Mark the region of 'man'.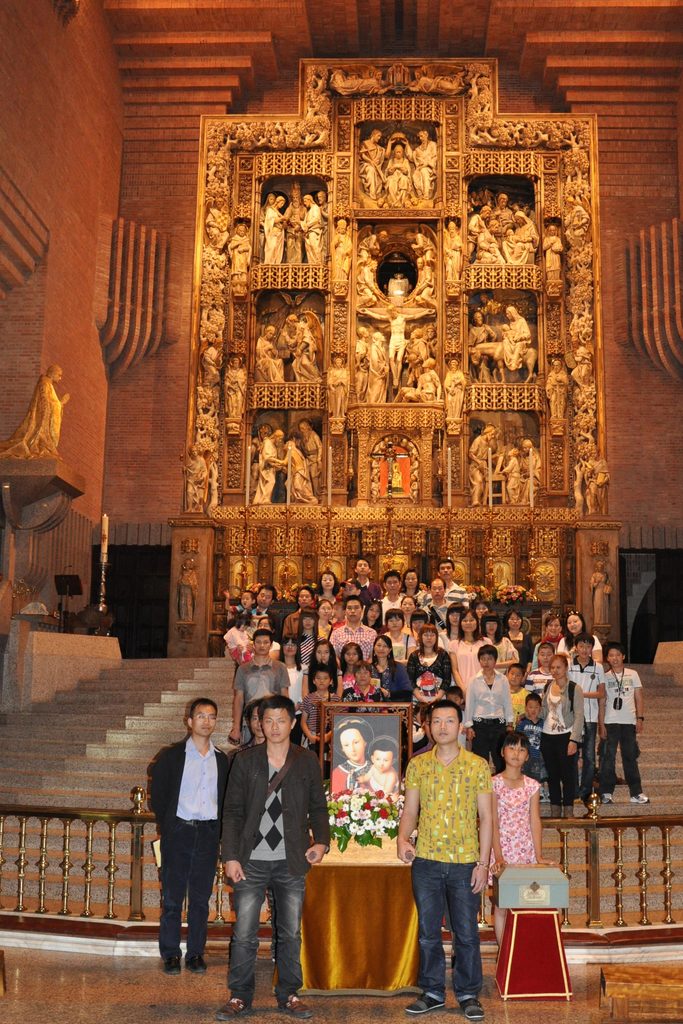
Region: pyautogui.locateOnScreen(253, 323, 300, 383).
